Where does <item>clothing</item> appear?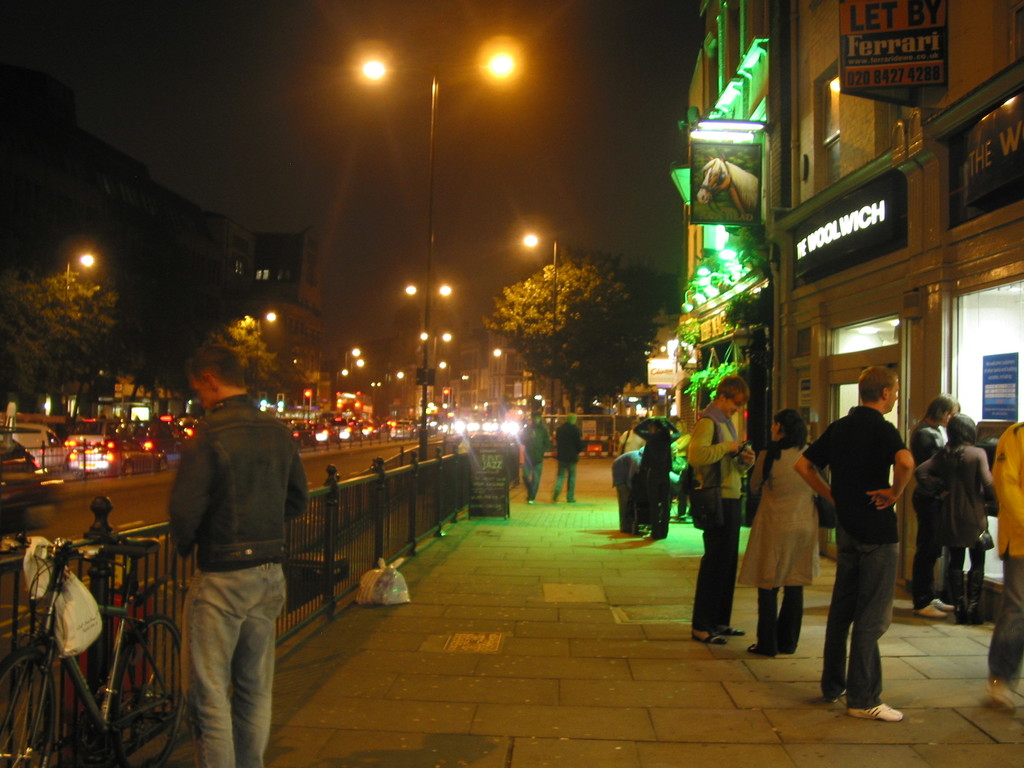
Appears at 157 391 309 737.
